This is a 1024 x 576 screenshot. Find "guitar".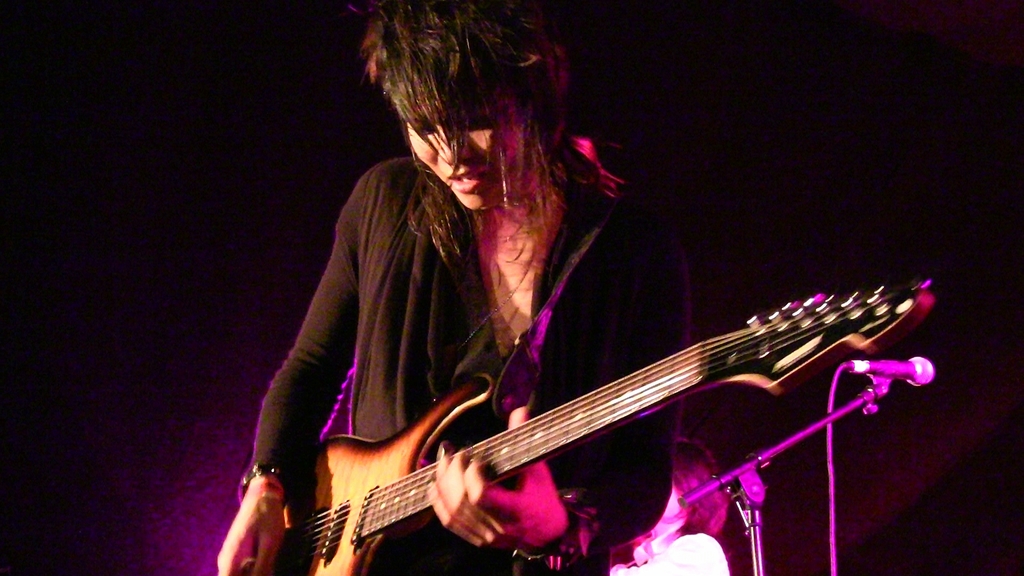
Bounding box: box(273, 277, 931, 575).
